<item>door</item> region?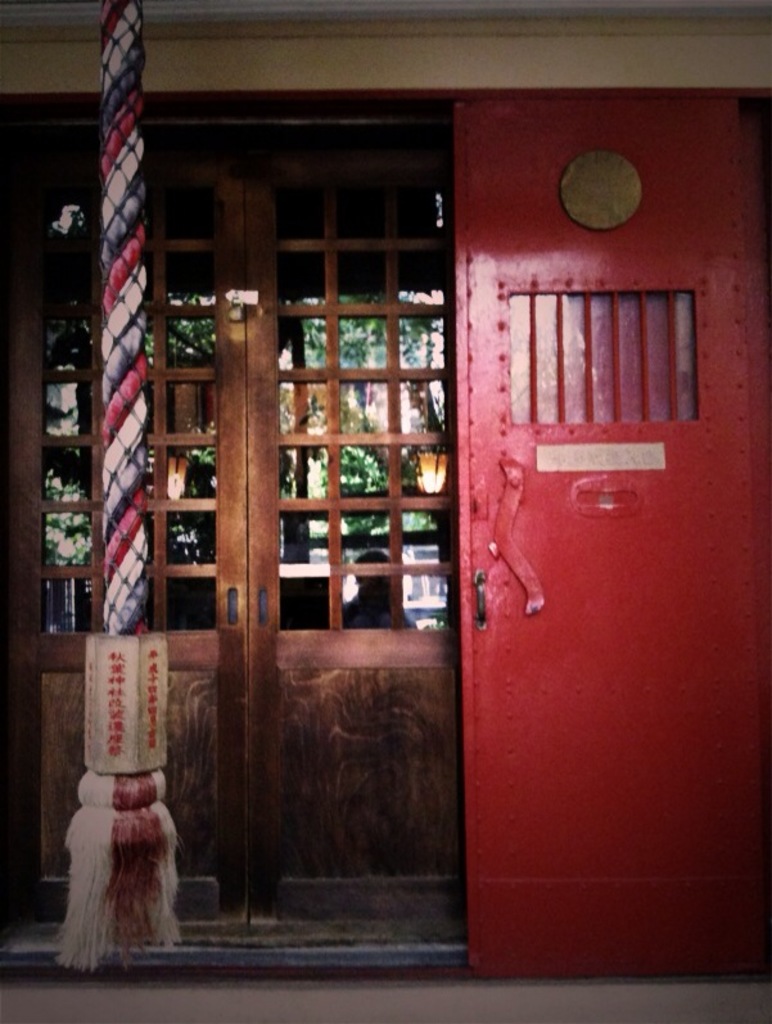
[0,139,461,947]
